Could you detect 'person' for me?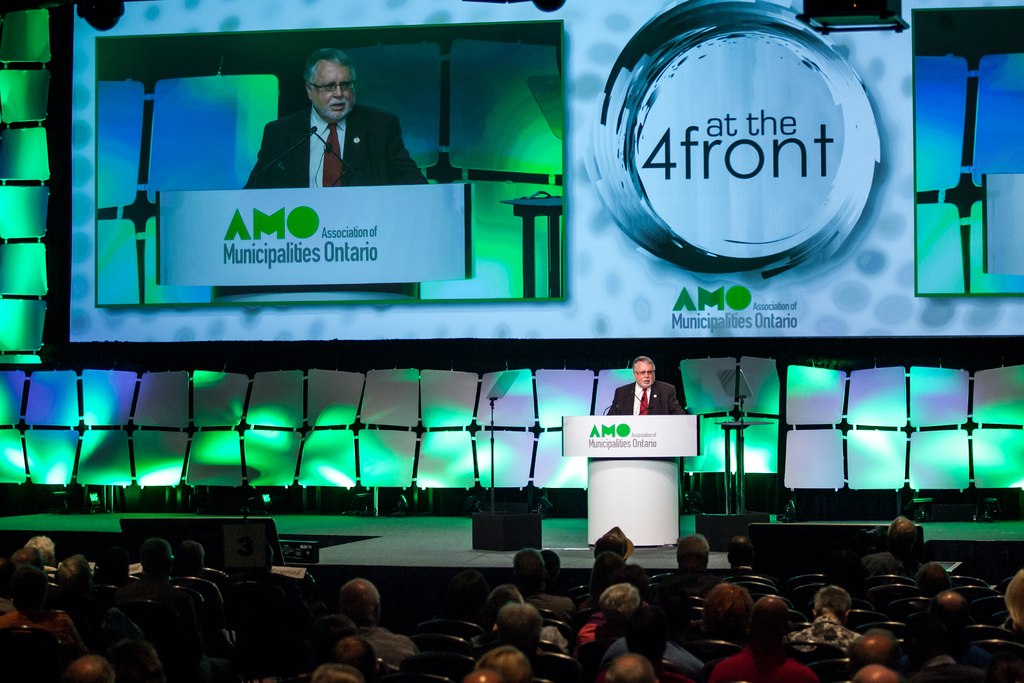
Detection result: (left=134, top=538, right=187, bottom=597).
